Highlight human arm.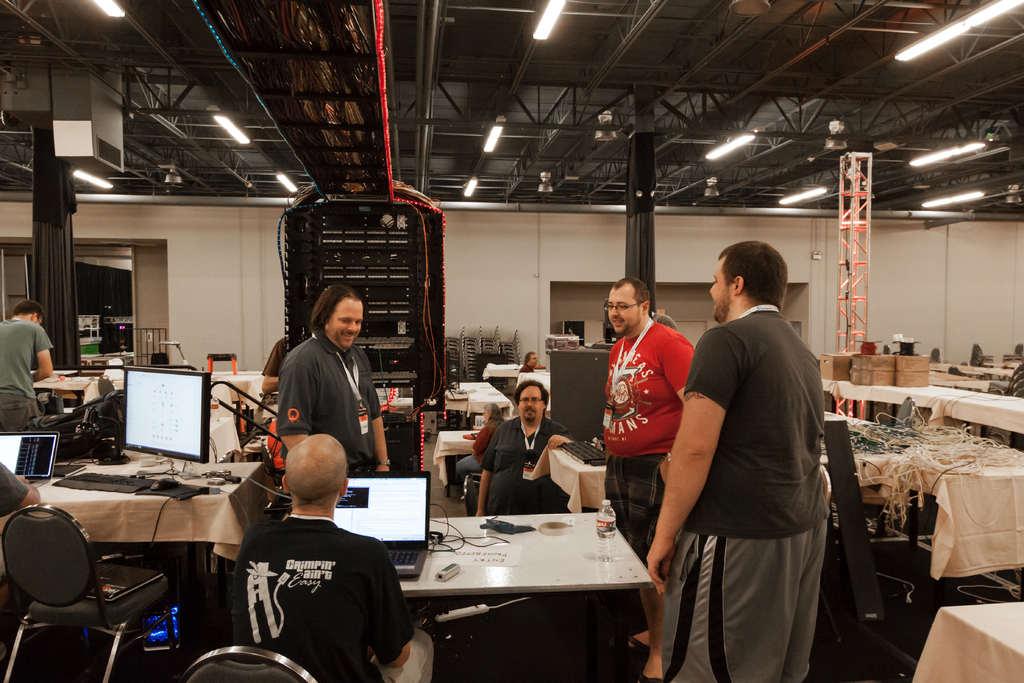
Highlighted region: <region>364, 377, 392, 476</region>.
